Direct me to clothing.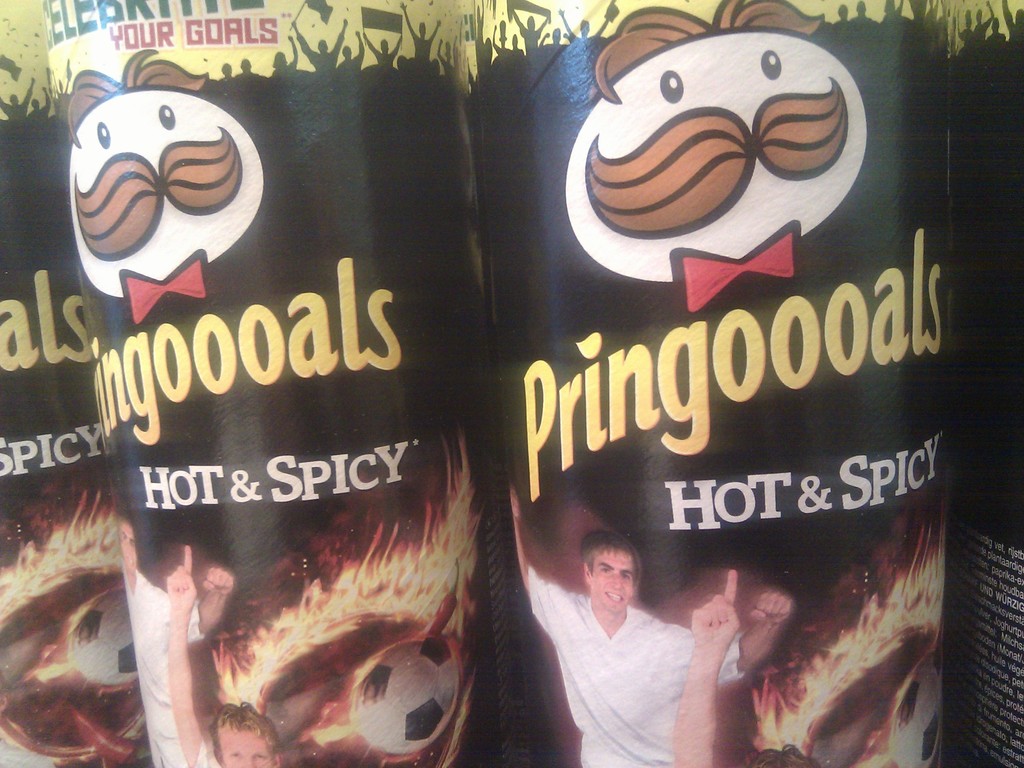
Direction: <box>117,574,211,767</box>.
